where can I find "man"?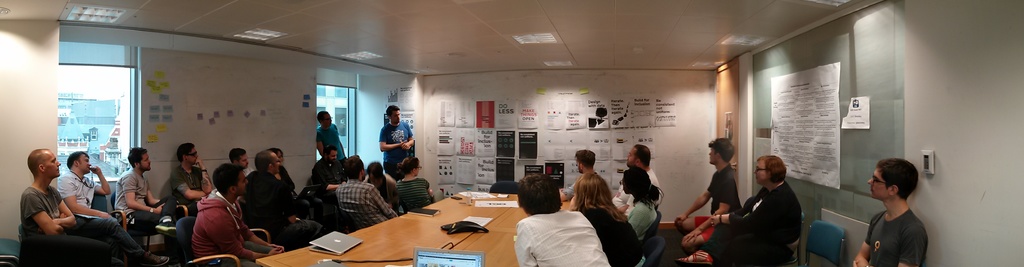
You can find it at locate(718, 153, 813, 263).
